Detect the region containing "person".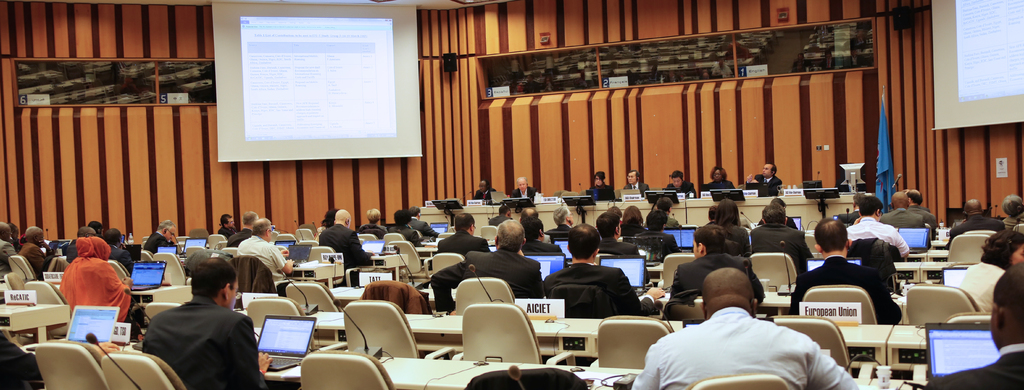
(138, 258, 279, 387).
